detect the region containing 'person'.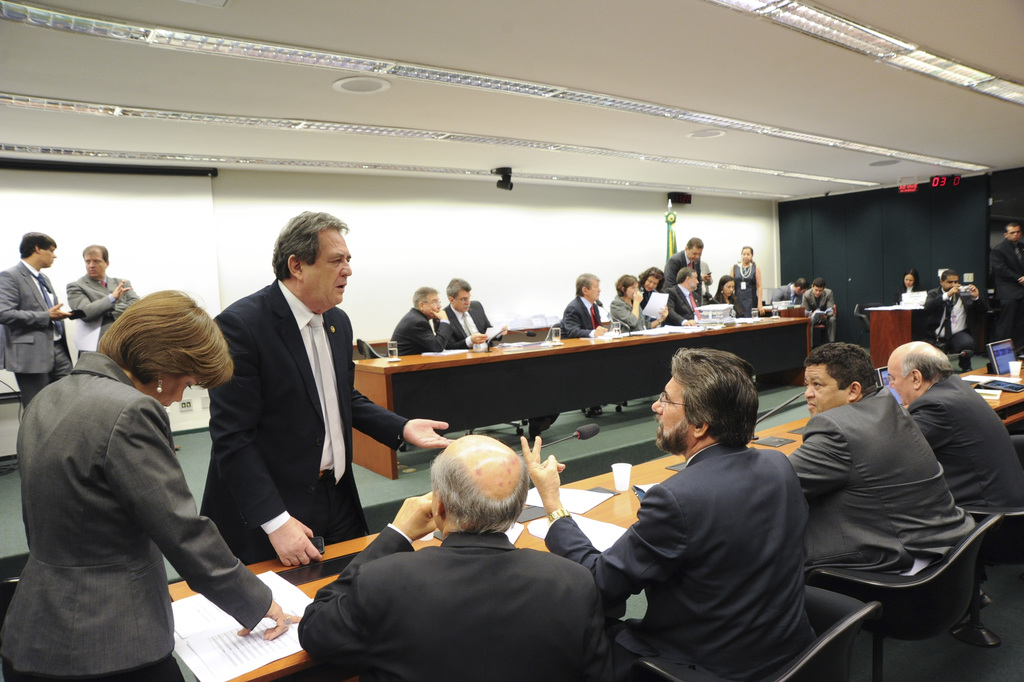
bbox(200, 206, 460, 564).
